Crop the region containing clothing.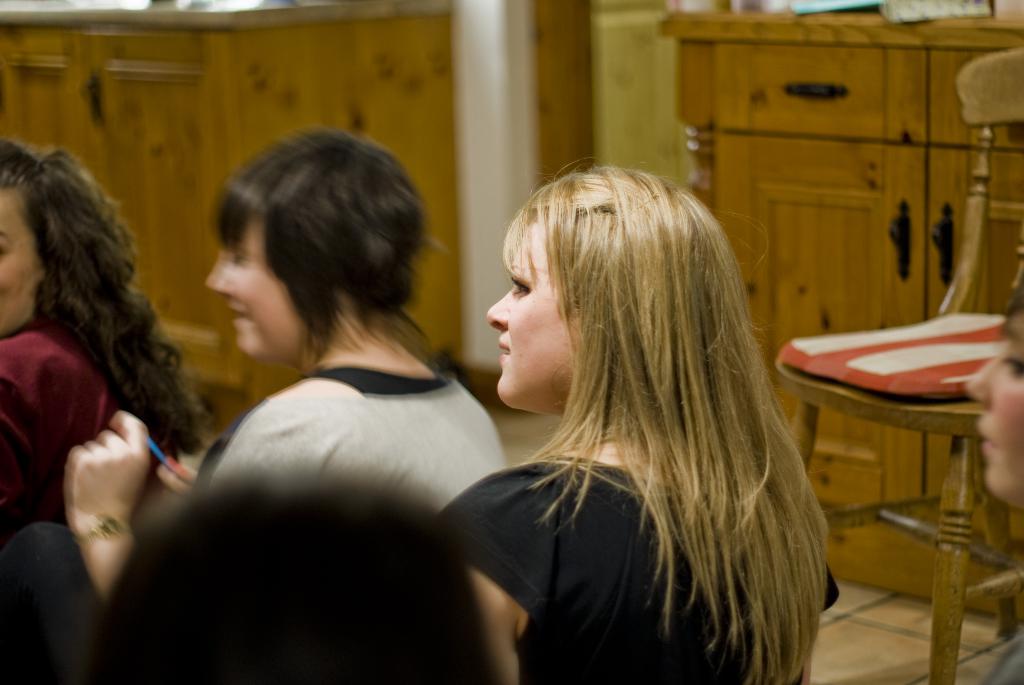
Crop region: 113,272,519,684.
